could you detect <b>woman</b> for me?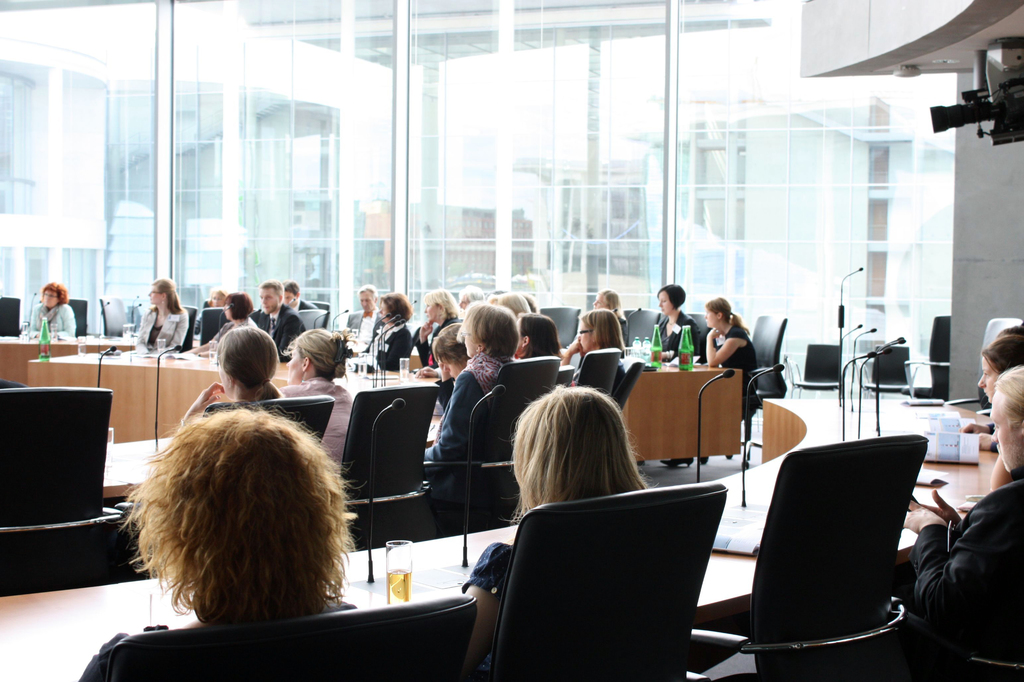
Detection result: BBox(435, 317, 478, 400).
